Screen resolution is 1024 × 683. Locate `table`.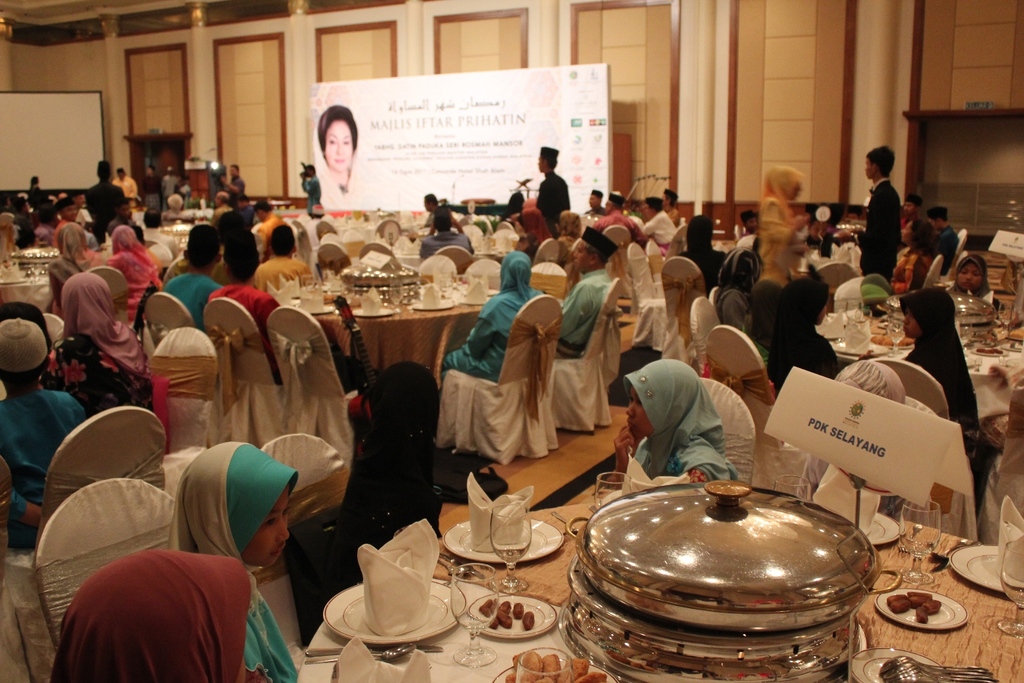
BBox(155, 224, 195, 239).
